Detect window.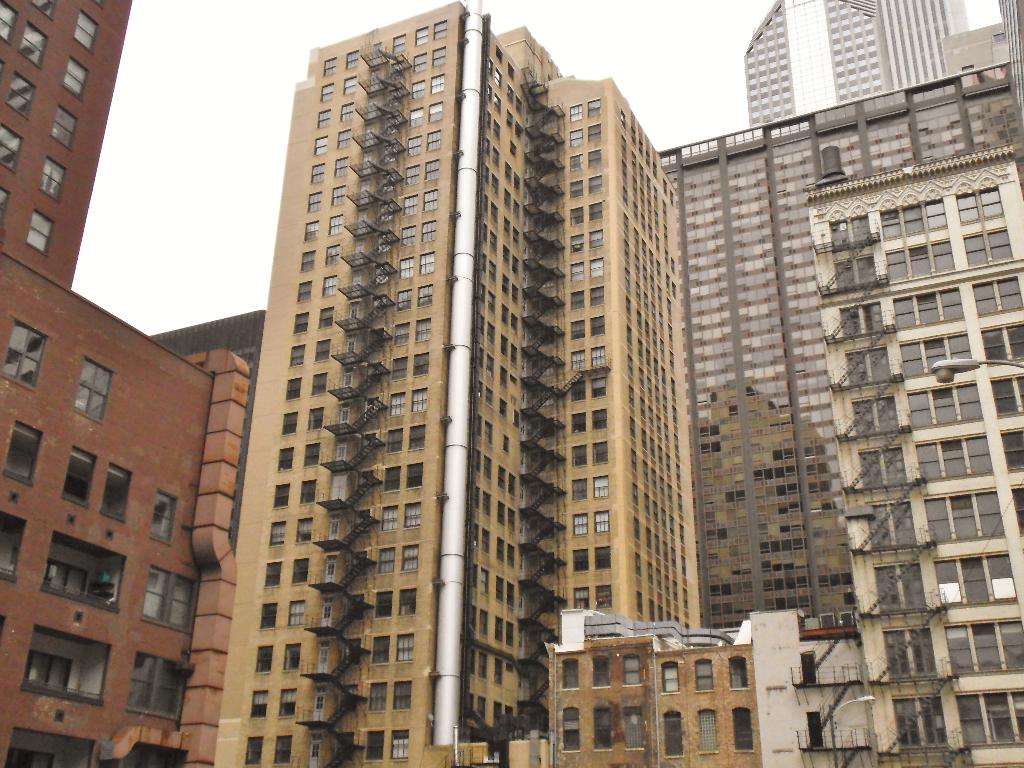
Detected at l=0, t=417, r=47, b=484.
